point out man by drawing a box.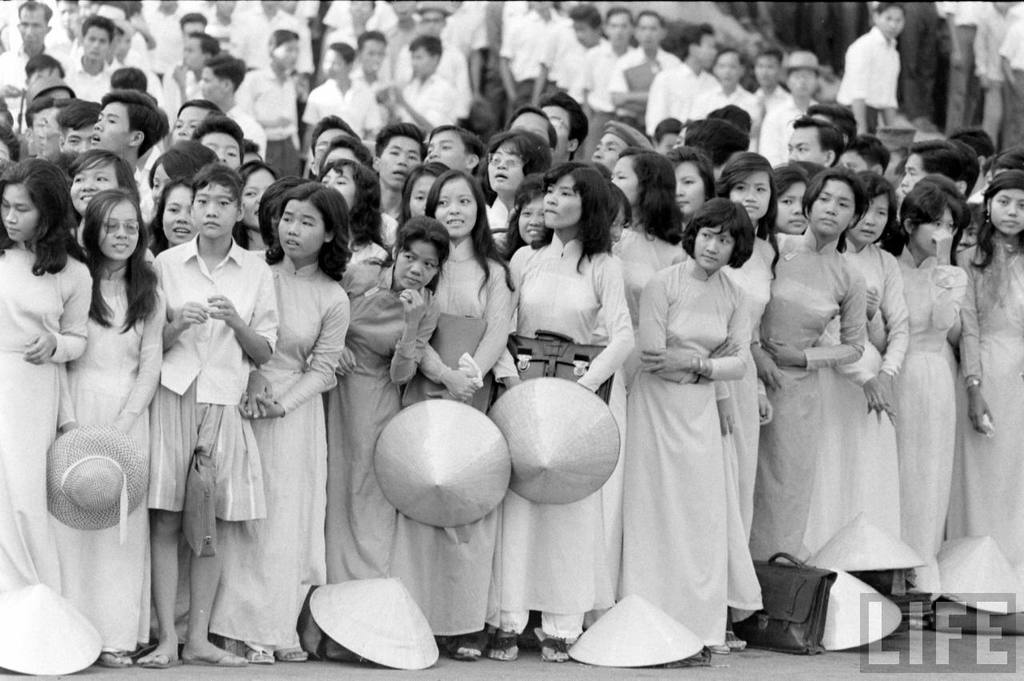
<region>412, 0, 469, 118</region>.
